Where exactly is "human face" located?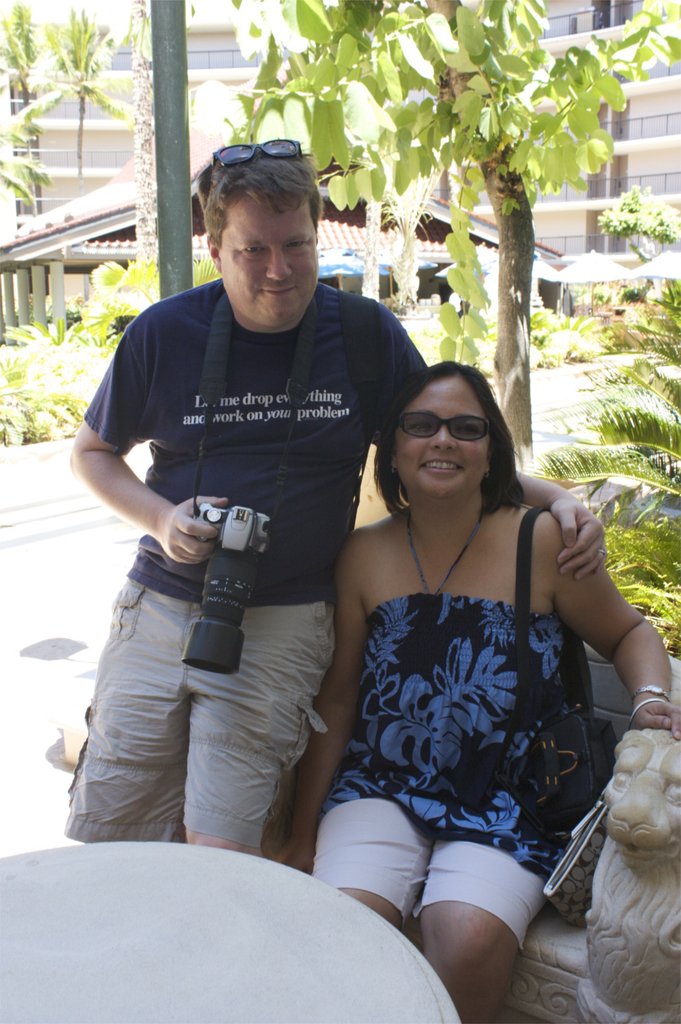
Its bounding box is select_region(218, 195, 315, 323).
